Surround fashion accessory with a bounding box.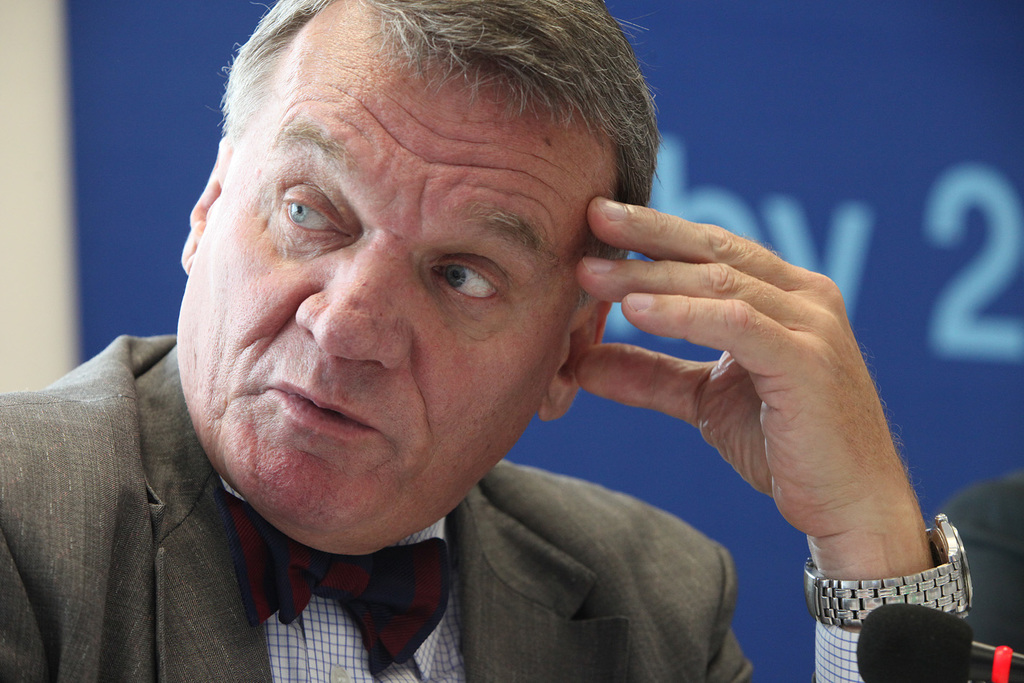
<region>800, 511, 975, 632</region>.
